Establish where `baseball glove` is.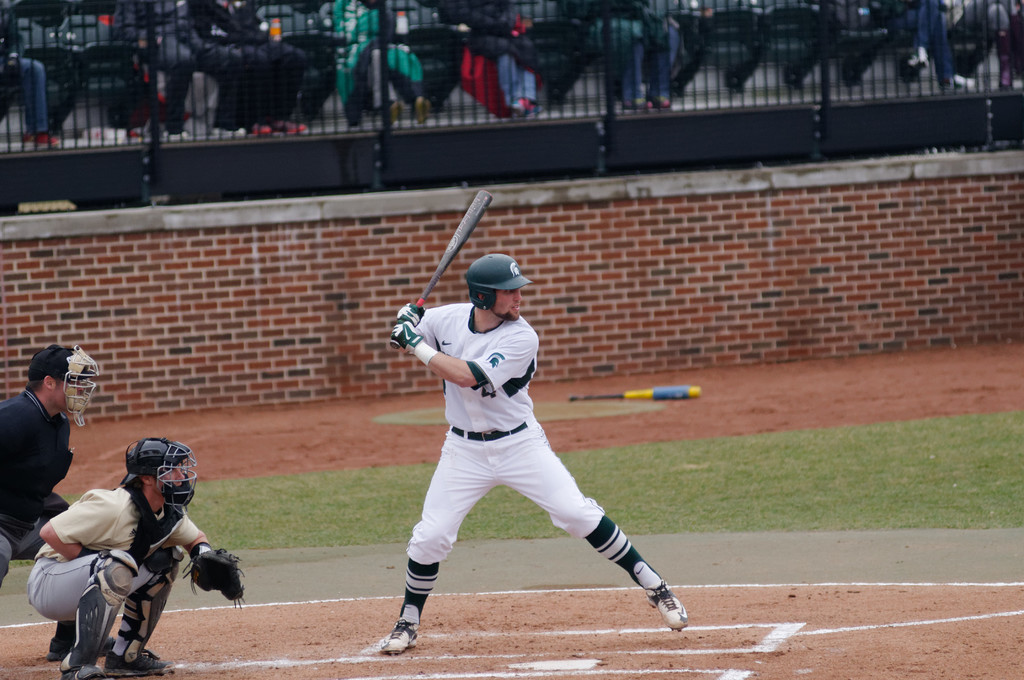
Established at (left=392, top=320, right=425, bottom=350).
